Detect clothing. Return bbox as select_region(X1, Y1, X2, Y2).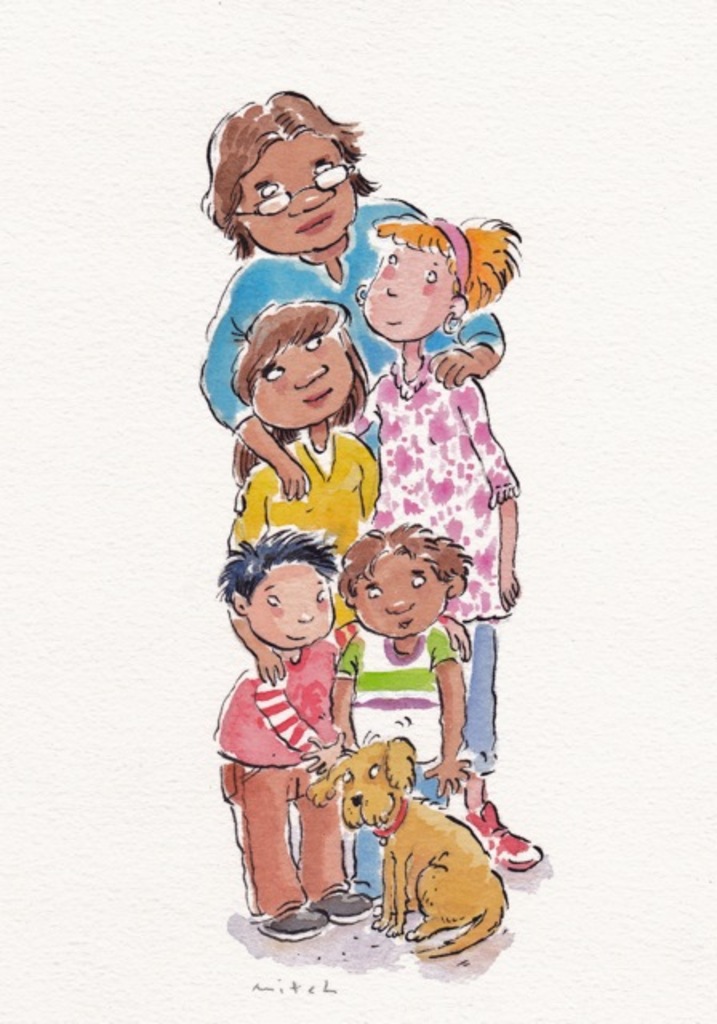
select_region(211, 595, 376, 931).
